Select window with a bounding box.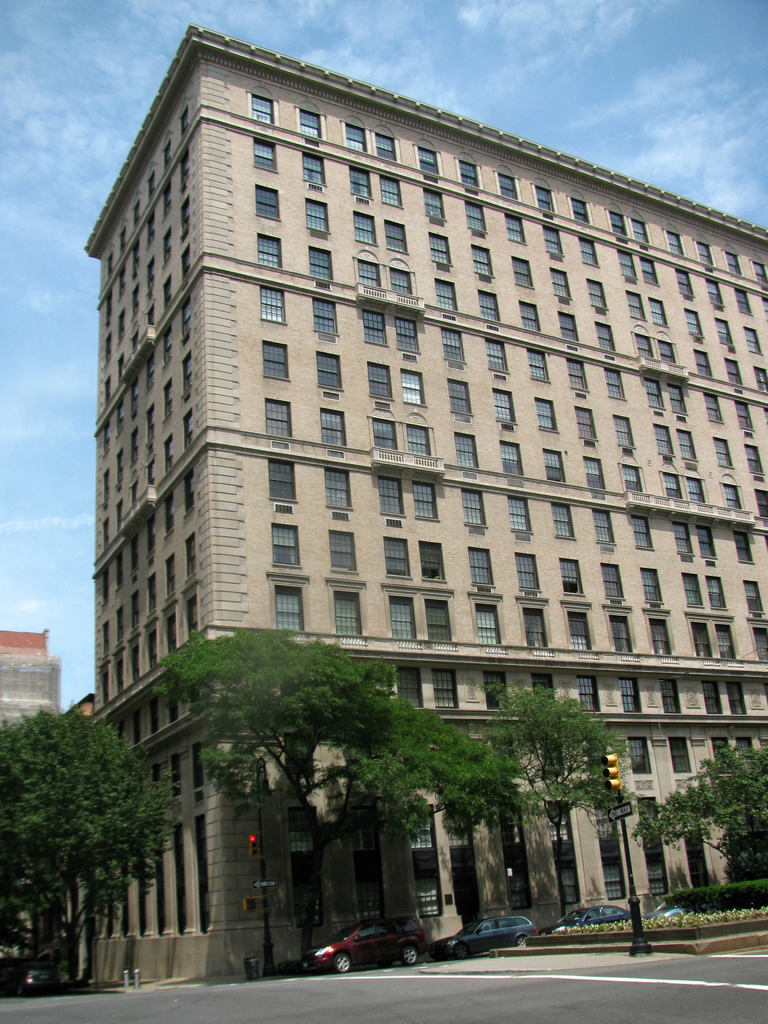
[438, 330, 462, 360].
